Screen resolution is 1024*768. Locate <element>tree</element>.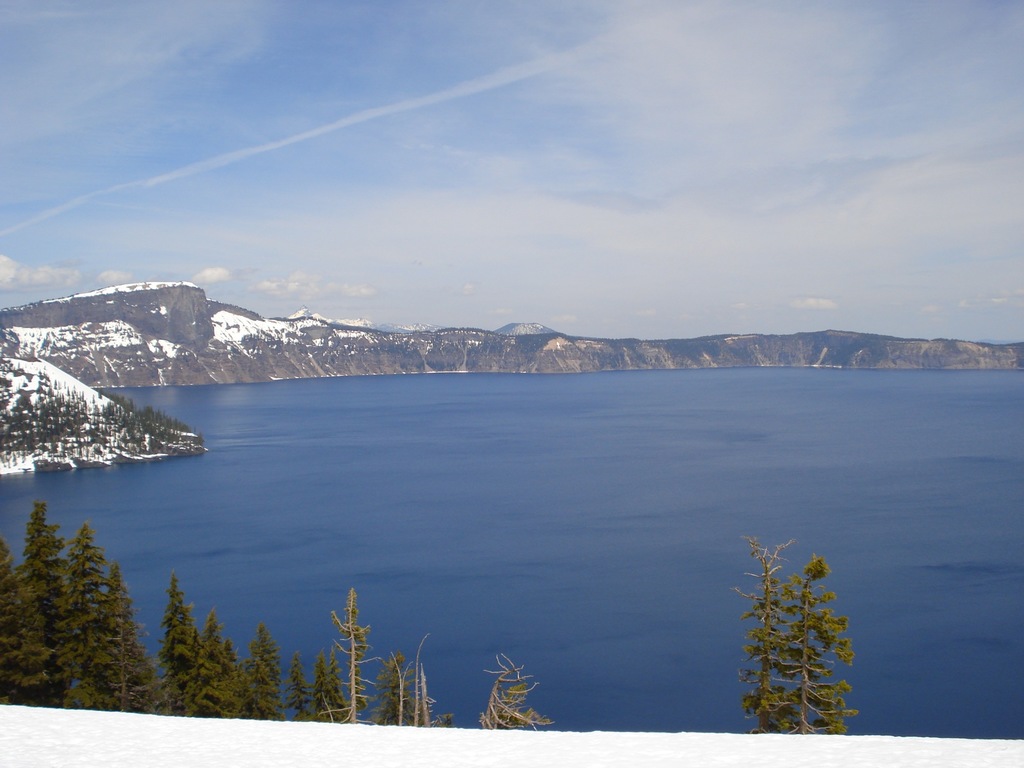
bbox=[65, 518, 129, 712].
